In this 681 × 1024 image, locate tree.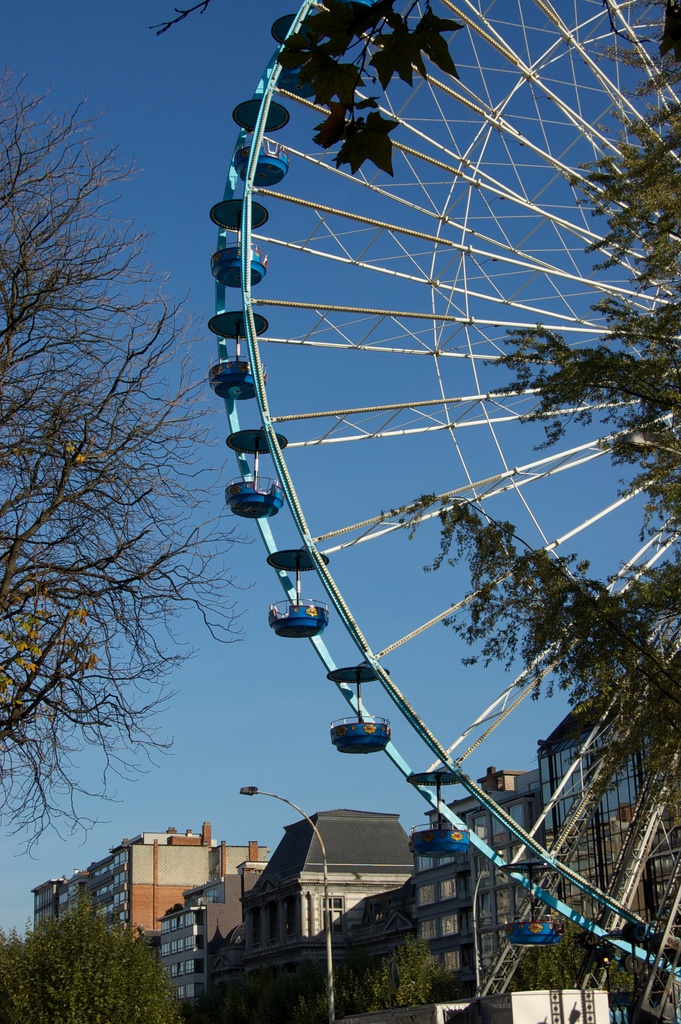
Bounding box: locate(345, 3, 680, 836).
